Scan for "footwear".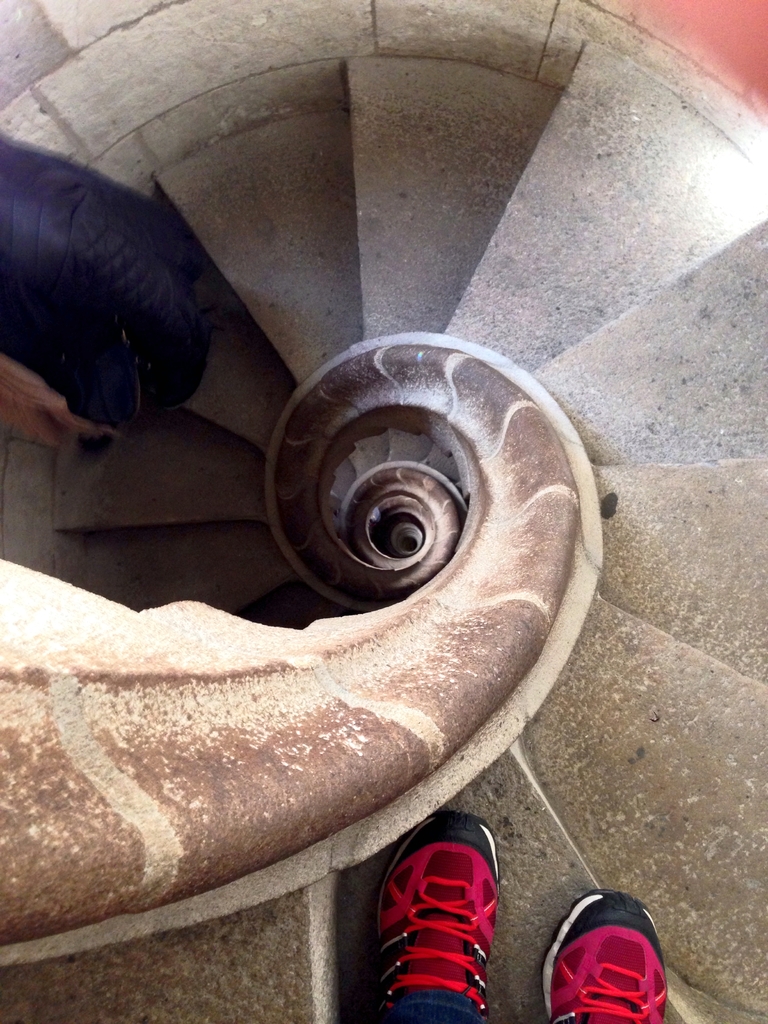
Scan result: [545,890,664,1023].
